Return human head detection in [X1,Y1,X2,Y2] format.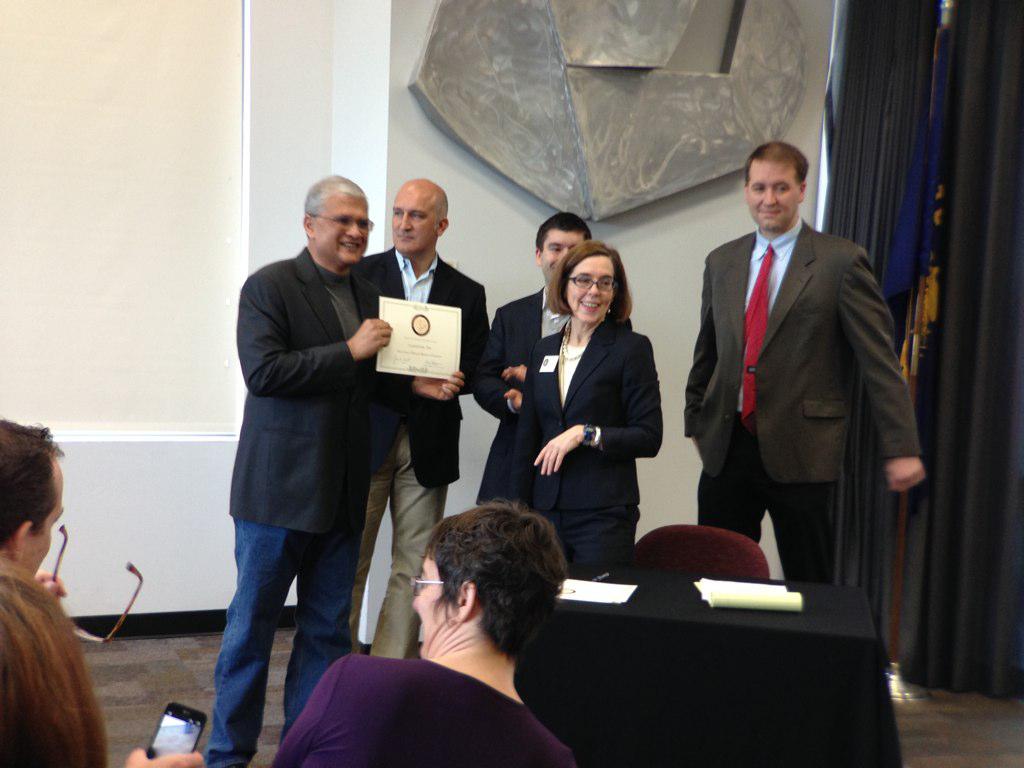
[736,140,814,237].
